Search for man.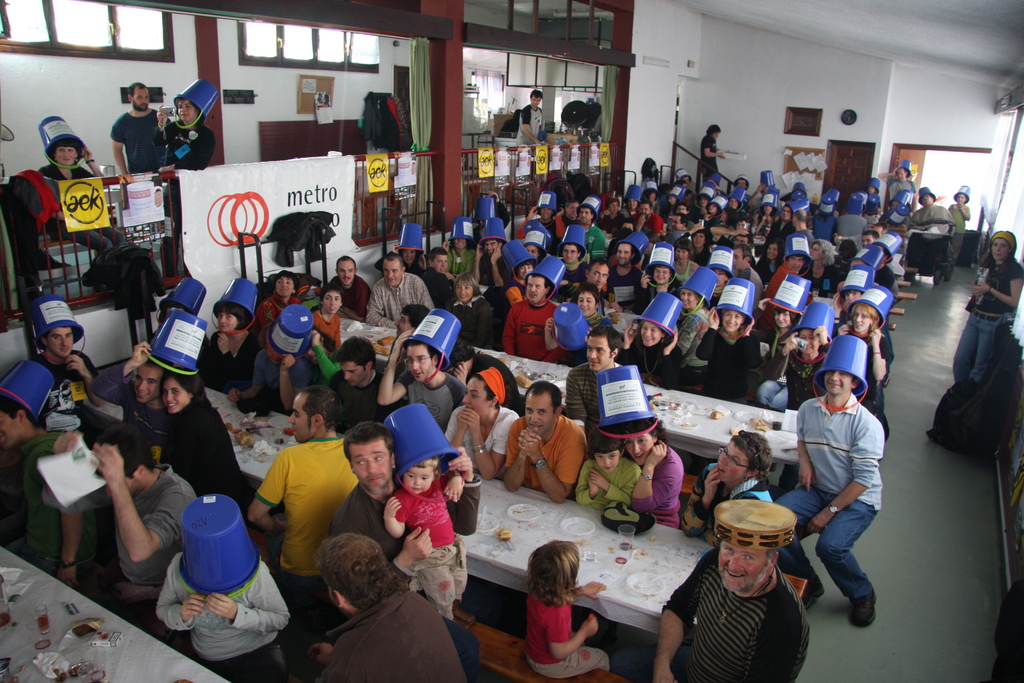
Found at {"left": 504, "top": 380, "right": 590, "bottom": 502}.
